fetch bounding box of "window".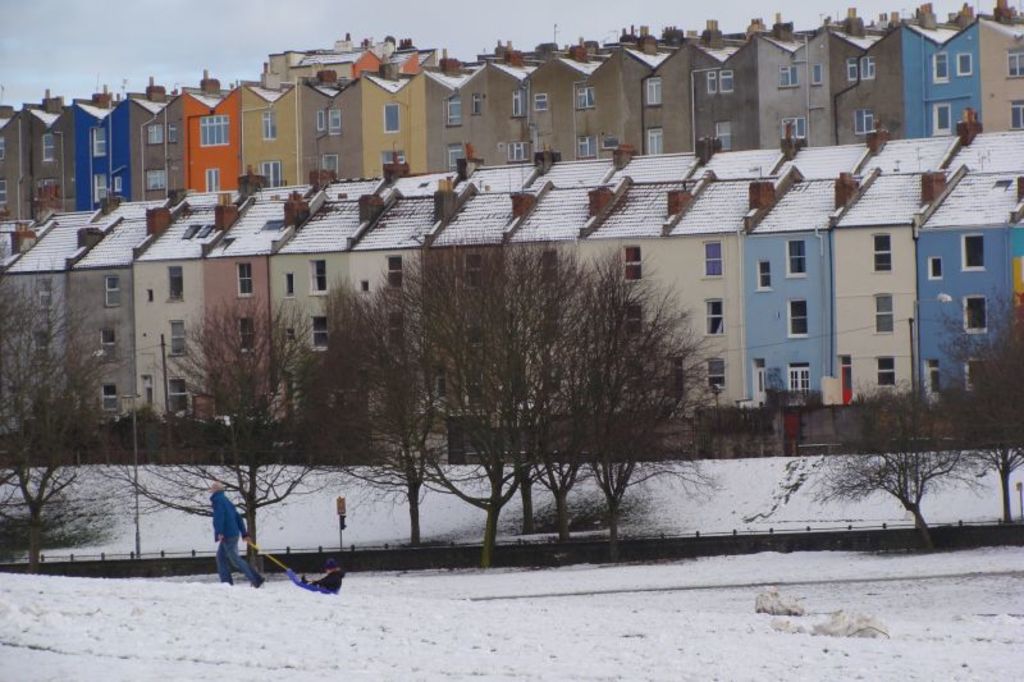
Bbox: <box>466,256,485,285</box>.
